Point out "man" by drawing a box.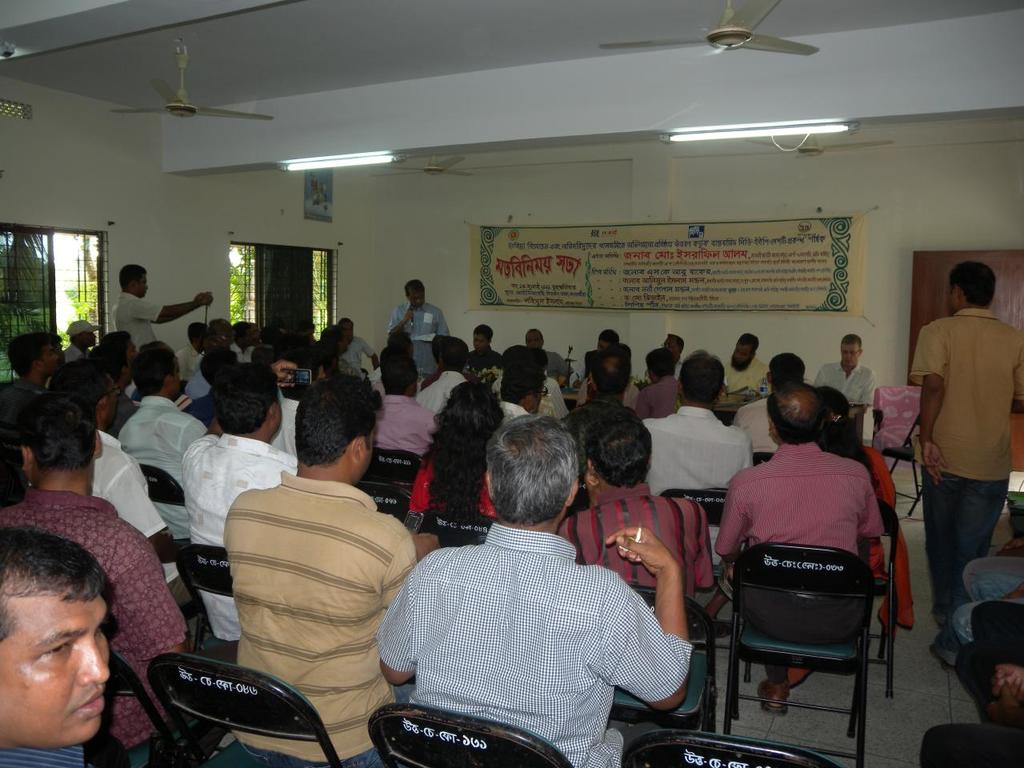
{"left": 713, "top": 328, "right": 774, "bottom": 398}.
